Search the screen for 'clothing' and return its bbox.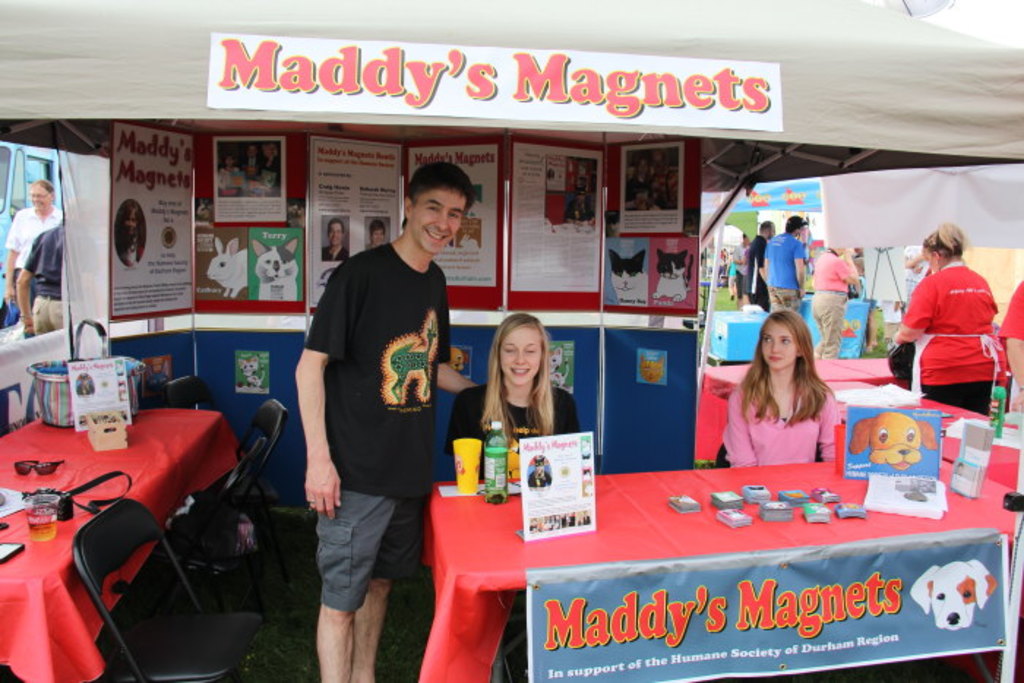
Found: {"x1": 767, "y1": 225, "x2": 812, "y2": 325}.
